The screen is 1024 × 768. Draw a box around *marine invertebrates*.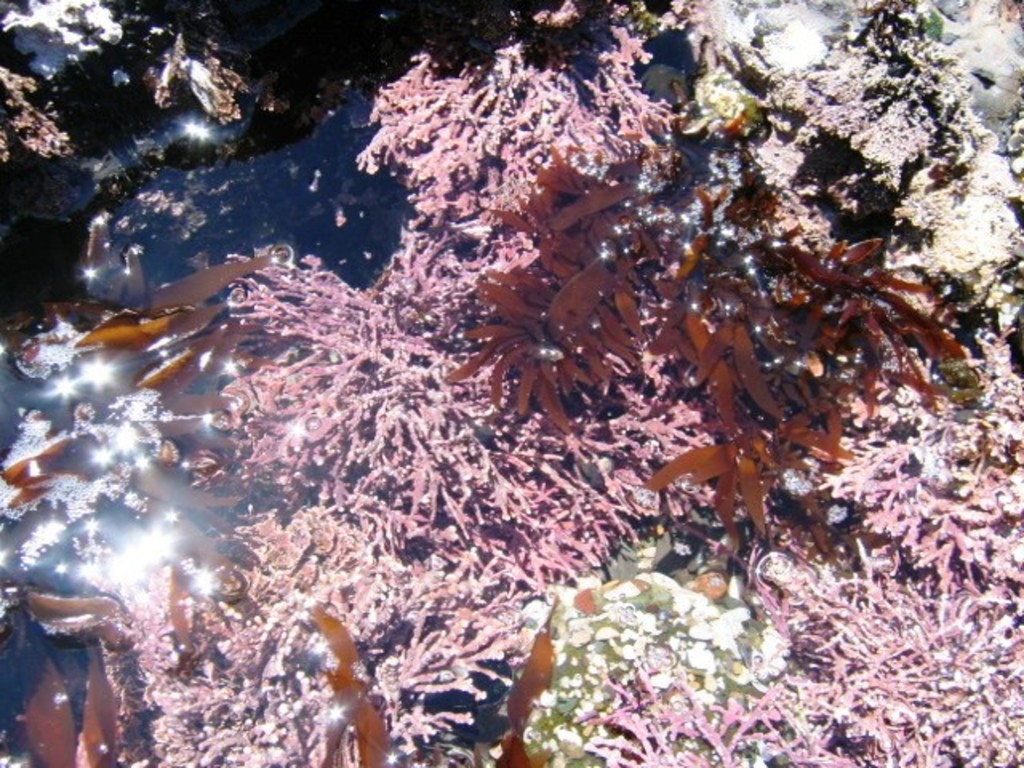
detection(370, 22, 630, 397).
